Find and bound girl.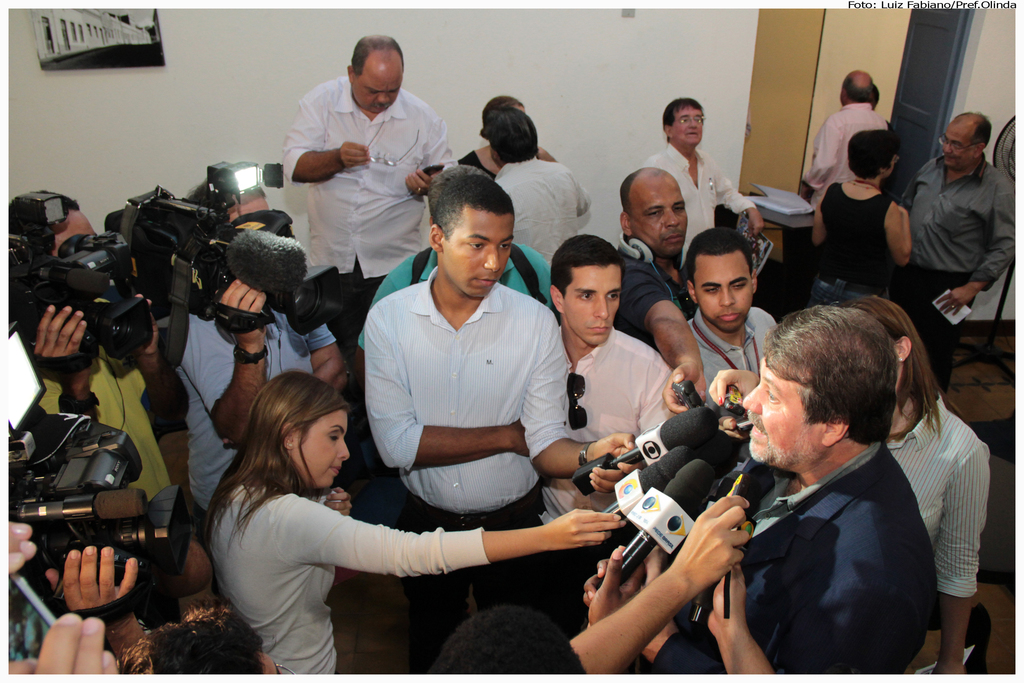
Bound: bbox(200, 371, 623, 679).
